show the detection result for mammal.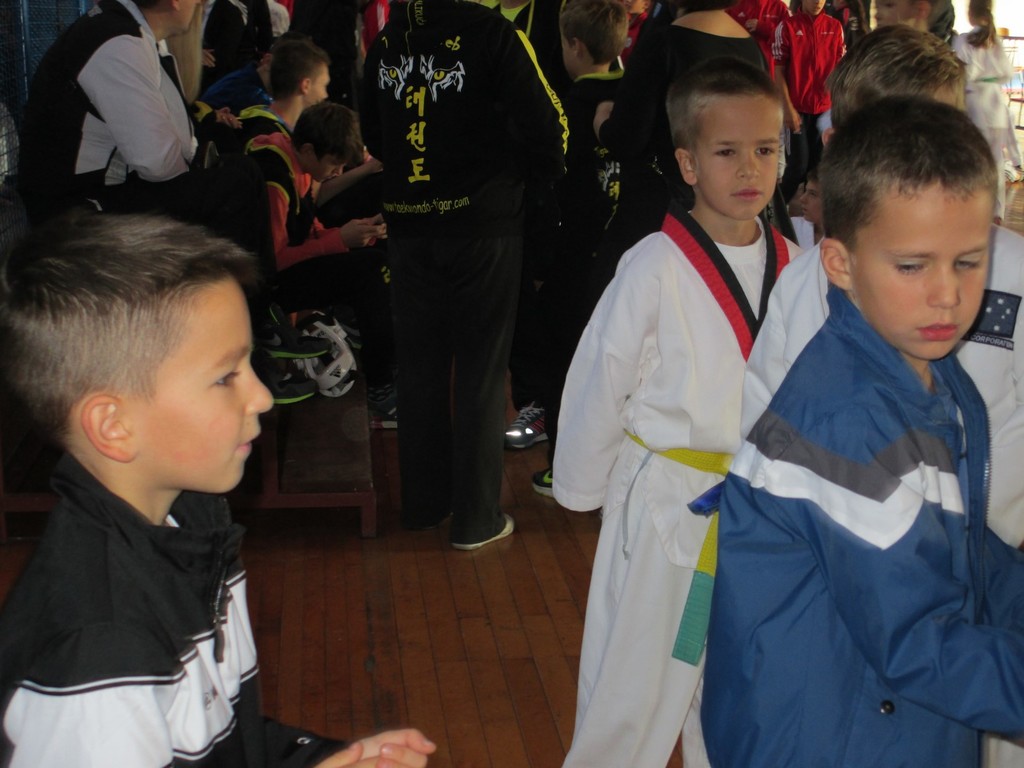
BBox(204, 31, 278, 111).
